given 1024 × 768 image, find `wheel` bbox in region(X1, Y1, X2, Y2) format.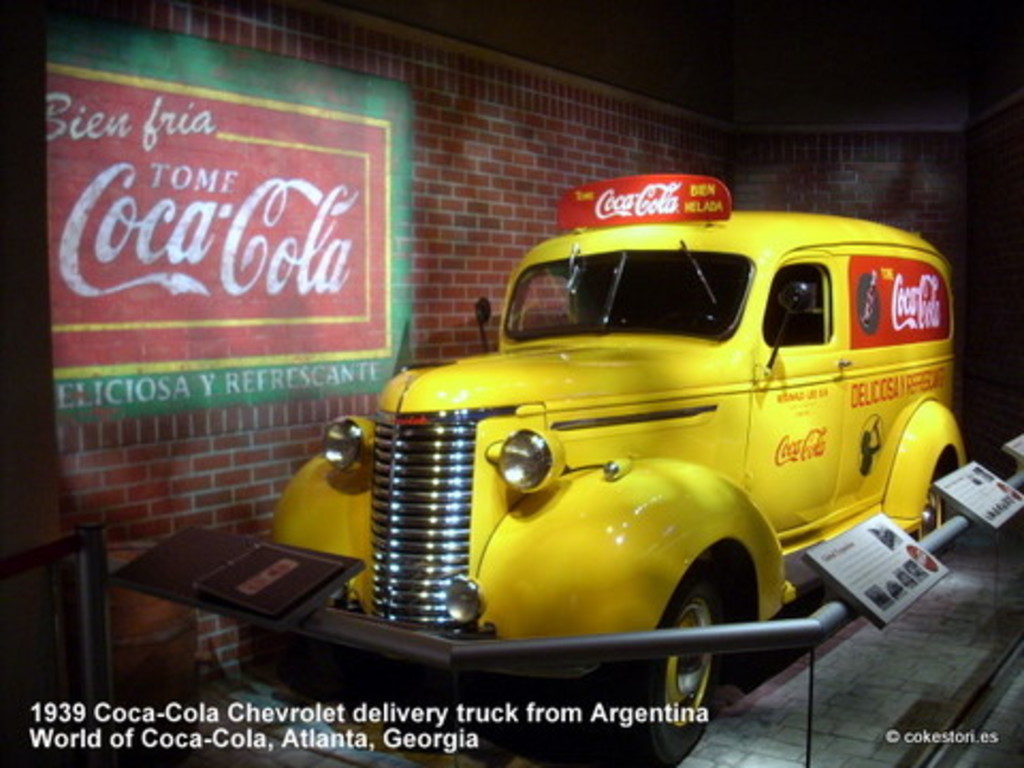
region(917, 476, 943, 544).
